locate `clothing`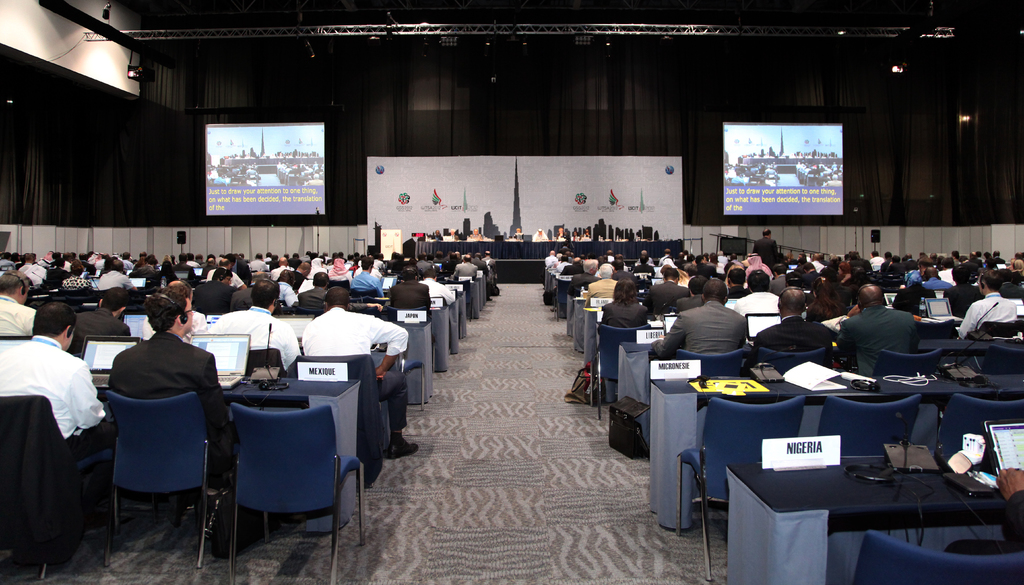
[100, 331, 232, 456]
